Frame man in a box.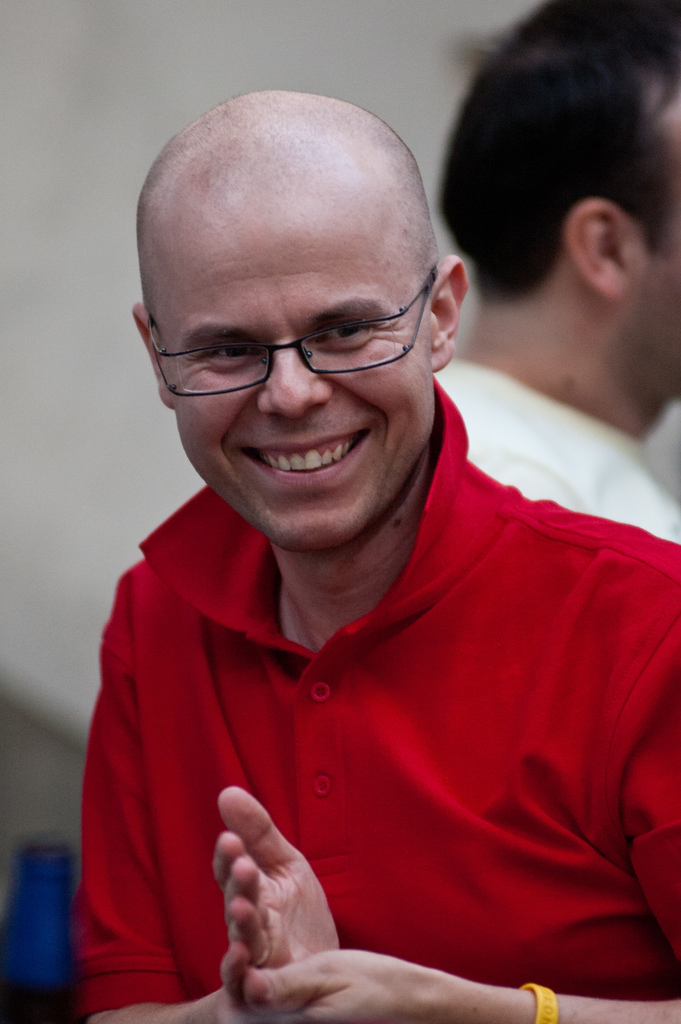
[74,89,680,1023].
